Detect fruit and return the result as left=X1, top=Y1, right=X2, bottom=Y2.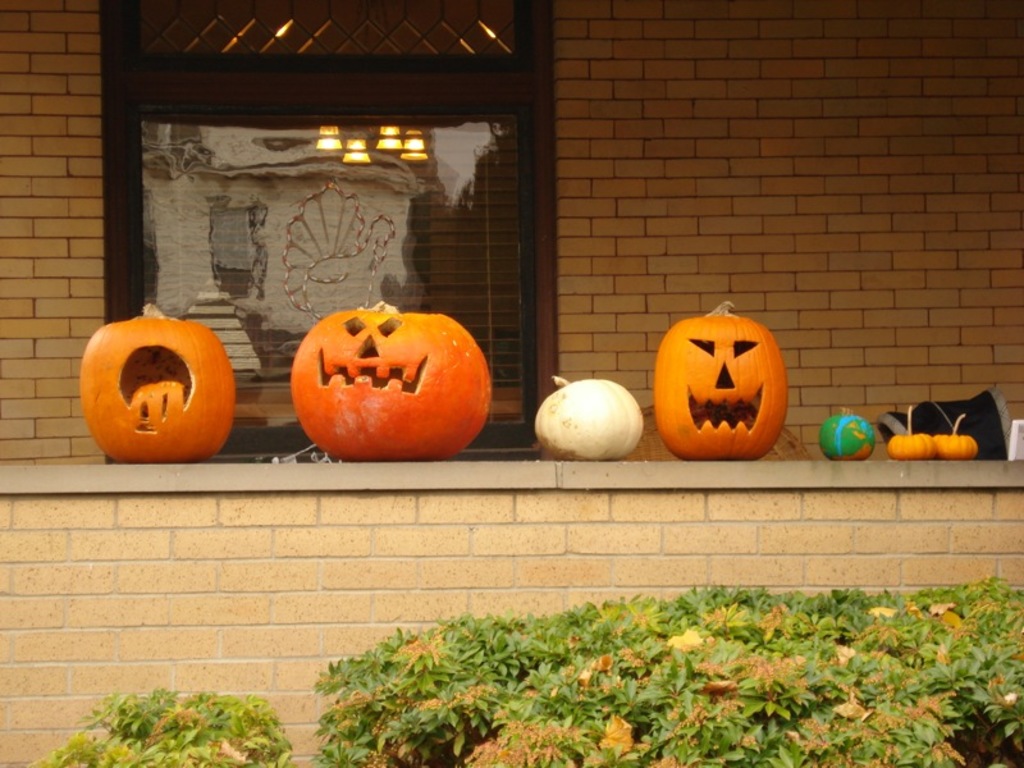
left=891, top=403, right=936, bottom=460.
